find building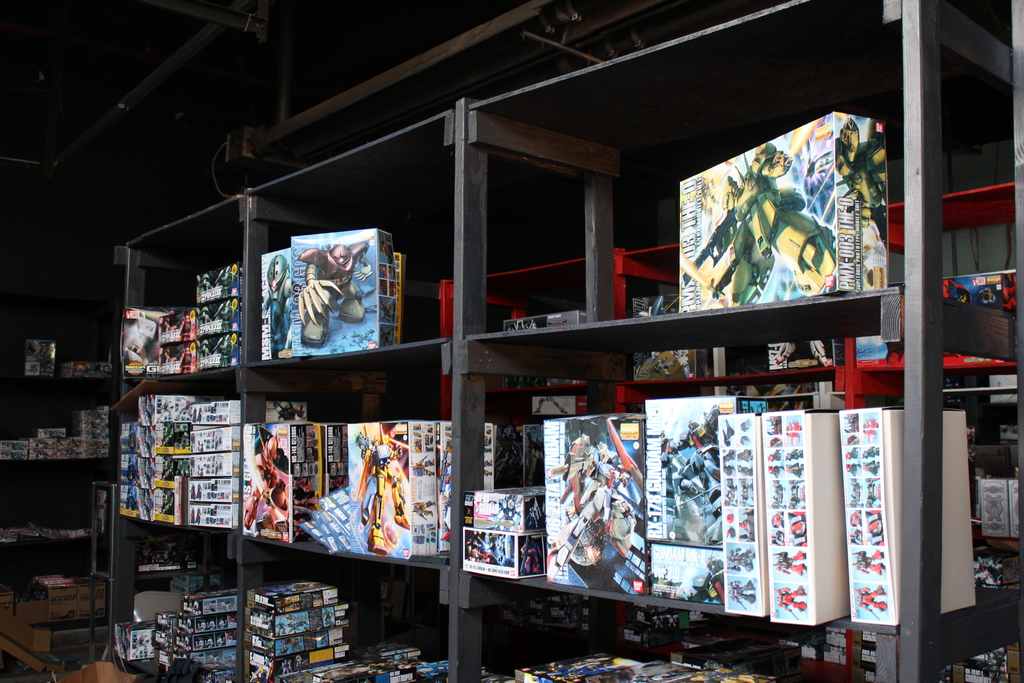
<bbox>0, 0, 1023, 682</bbox>
